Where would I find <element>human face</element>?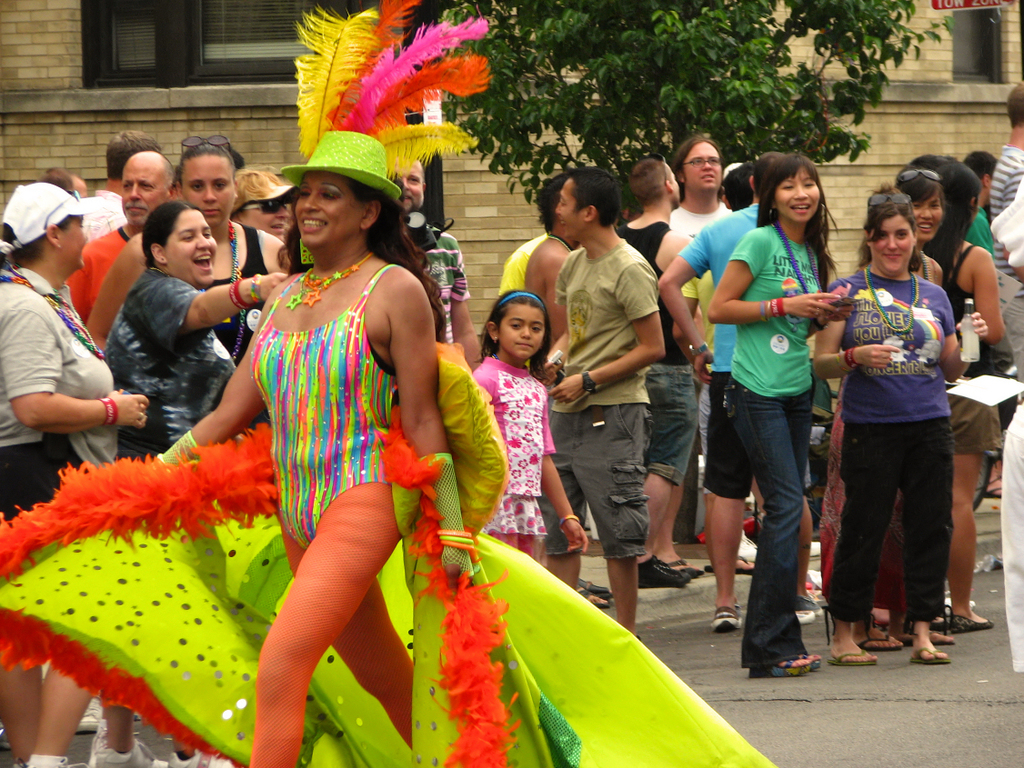
At bbox(290, 170, 366, 243).
